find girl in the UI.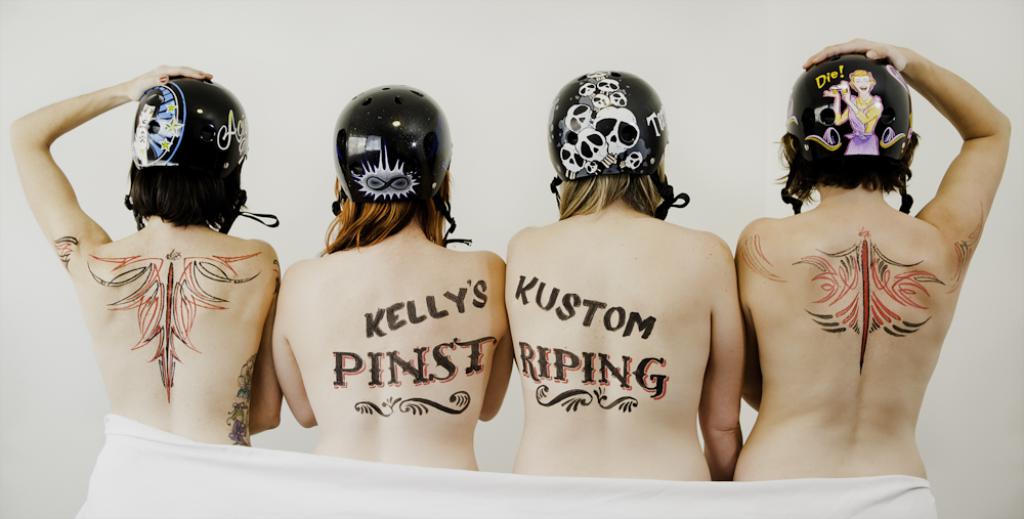
UI element at box(278, 85, 509, 484).
